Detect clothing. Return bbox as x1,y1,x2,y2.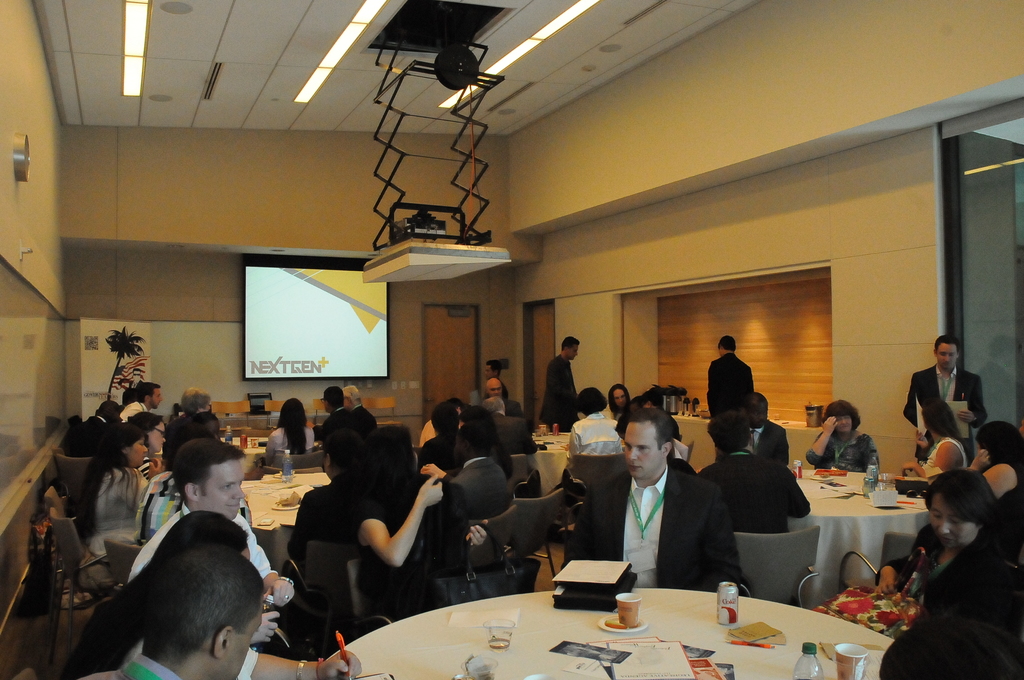
704,353,755,444.
